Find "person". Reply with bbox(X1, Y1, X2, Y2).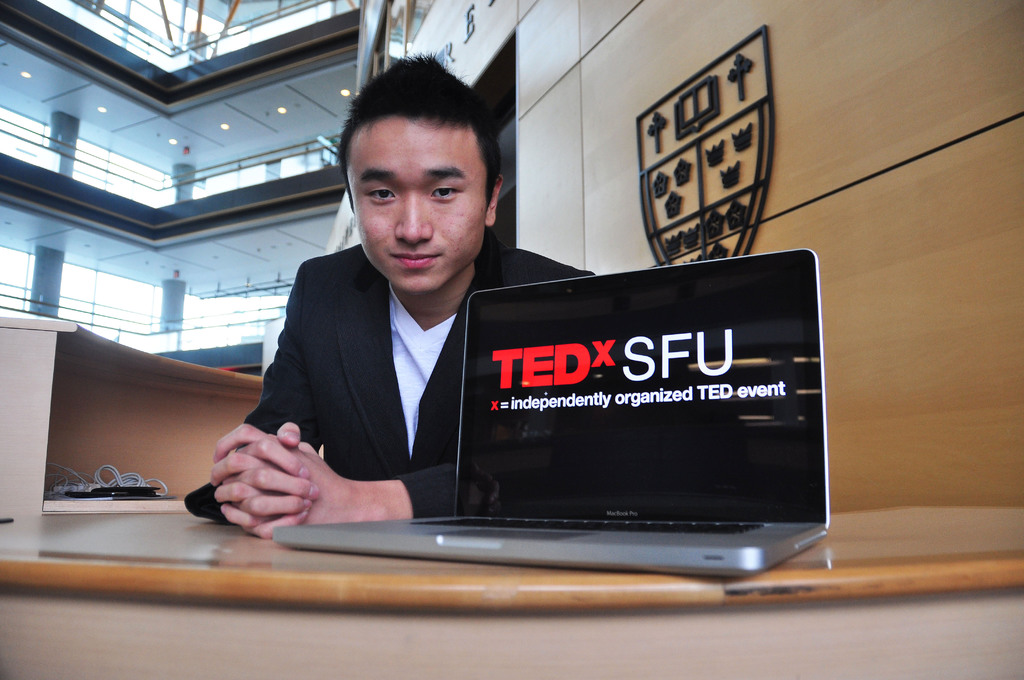
bbox(184, 53, 603, 539).
